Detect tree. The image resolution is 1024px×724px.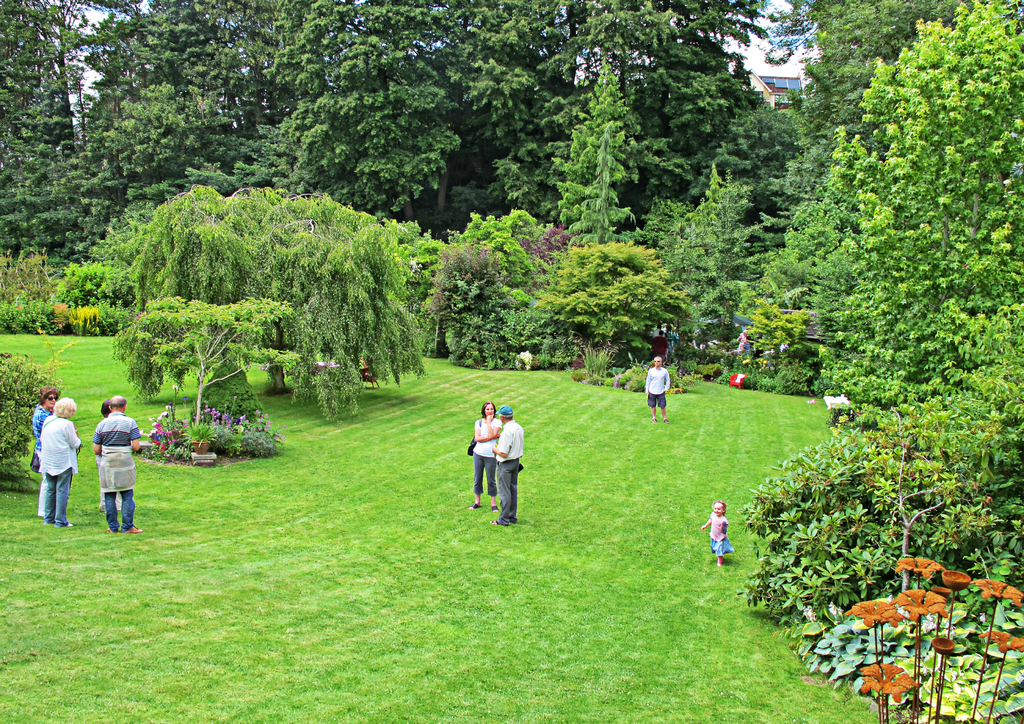
region(0, 333, 84, 472).
